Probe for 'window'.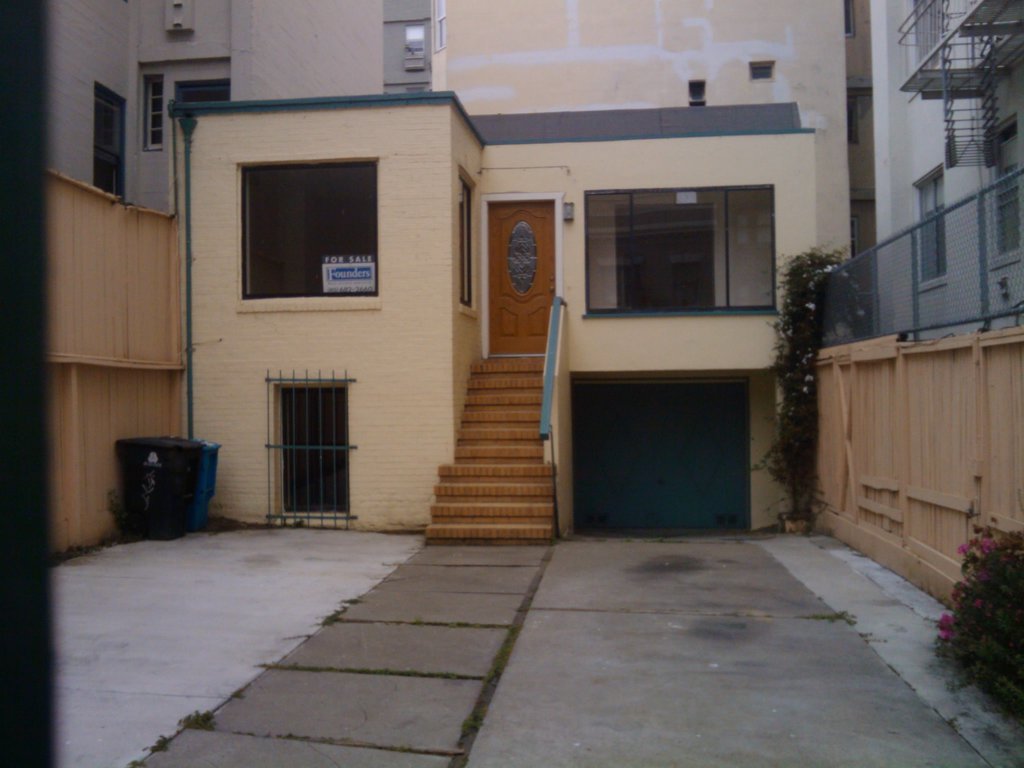
Probe result: left=280, top=386, right=349, bottom=518.
